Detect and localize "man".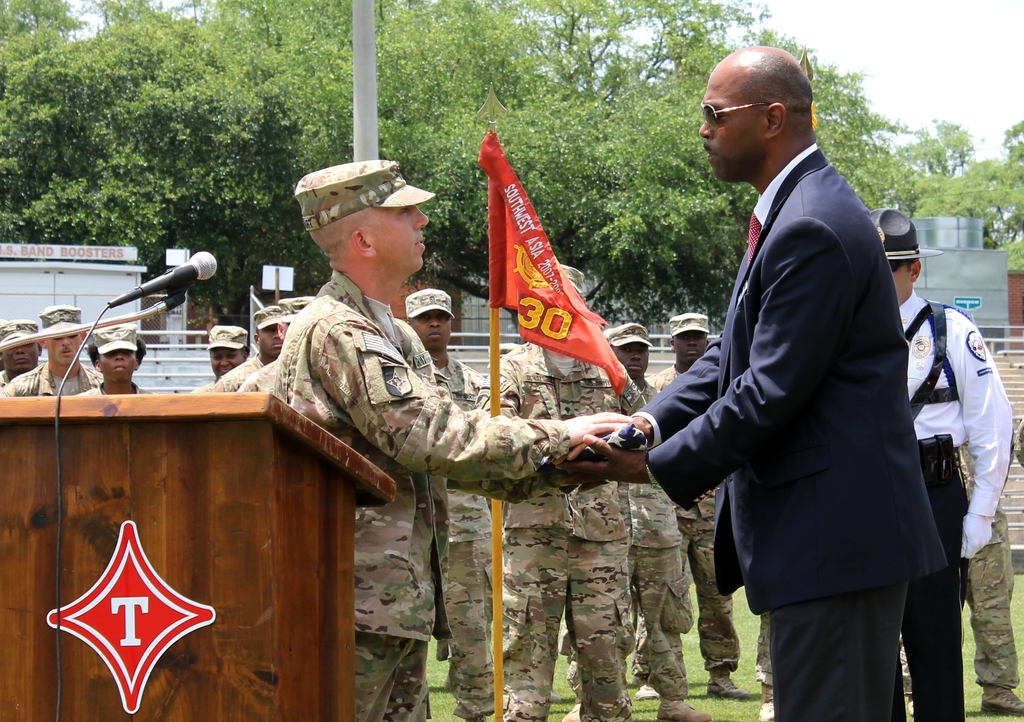
Localized at box=[570, 325, 691, 721].
